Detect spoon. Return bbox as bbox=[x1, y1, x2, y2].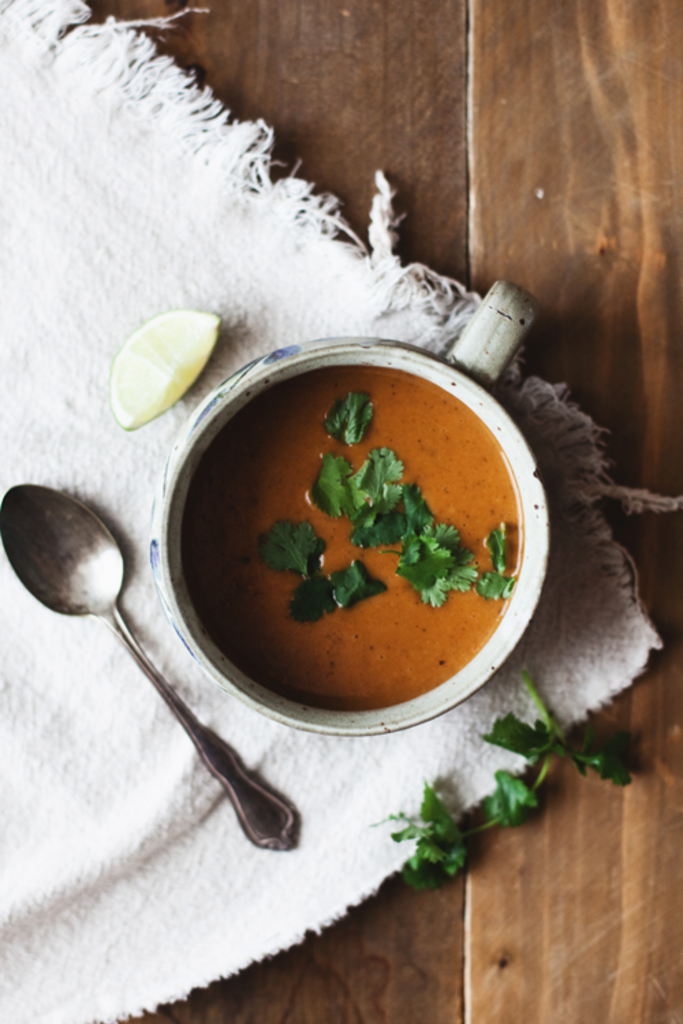
bbox=[0, 477, 302, 852].
